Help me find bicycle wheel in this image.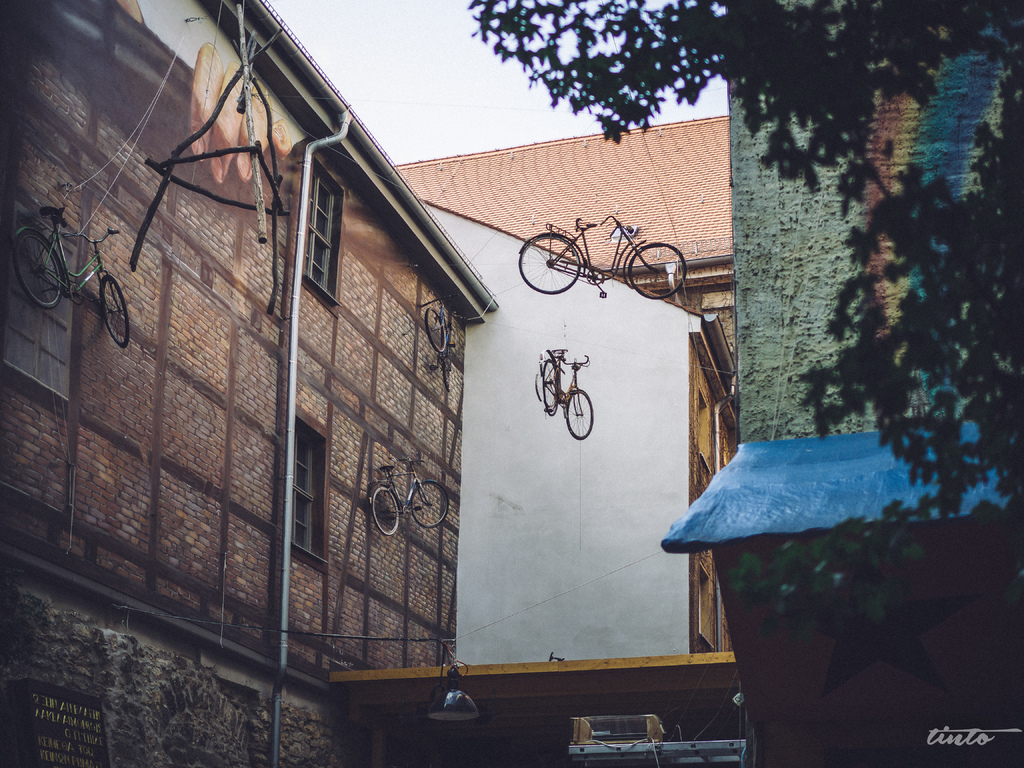
Found it: x1=11 y1=227 x2=65 y2=308.
